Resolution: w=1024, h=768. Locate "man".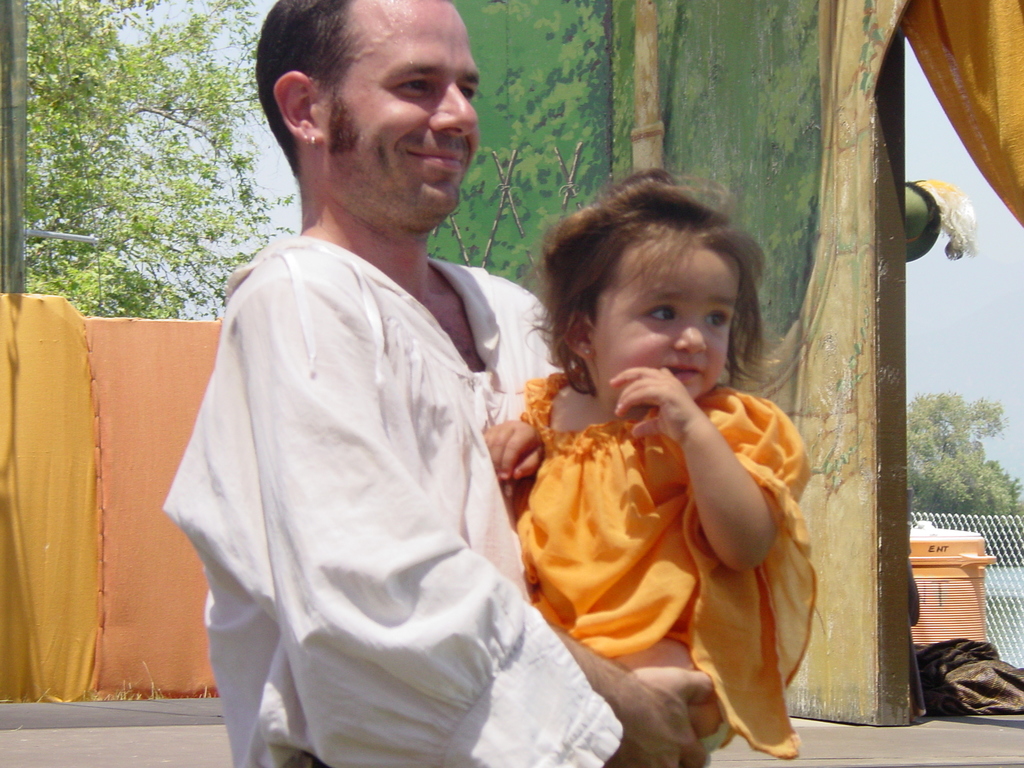
{"x1": 158, "y1": 0, "x2": 719, "y2": 767}.
